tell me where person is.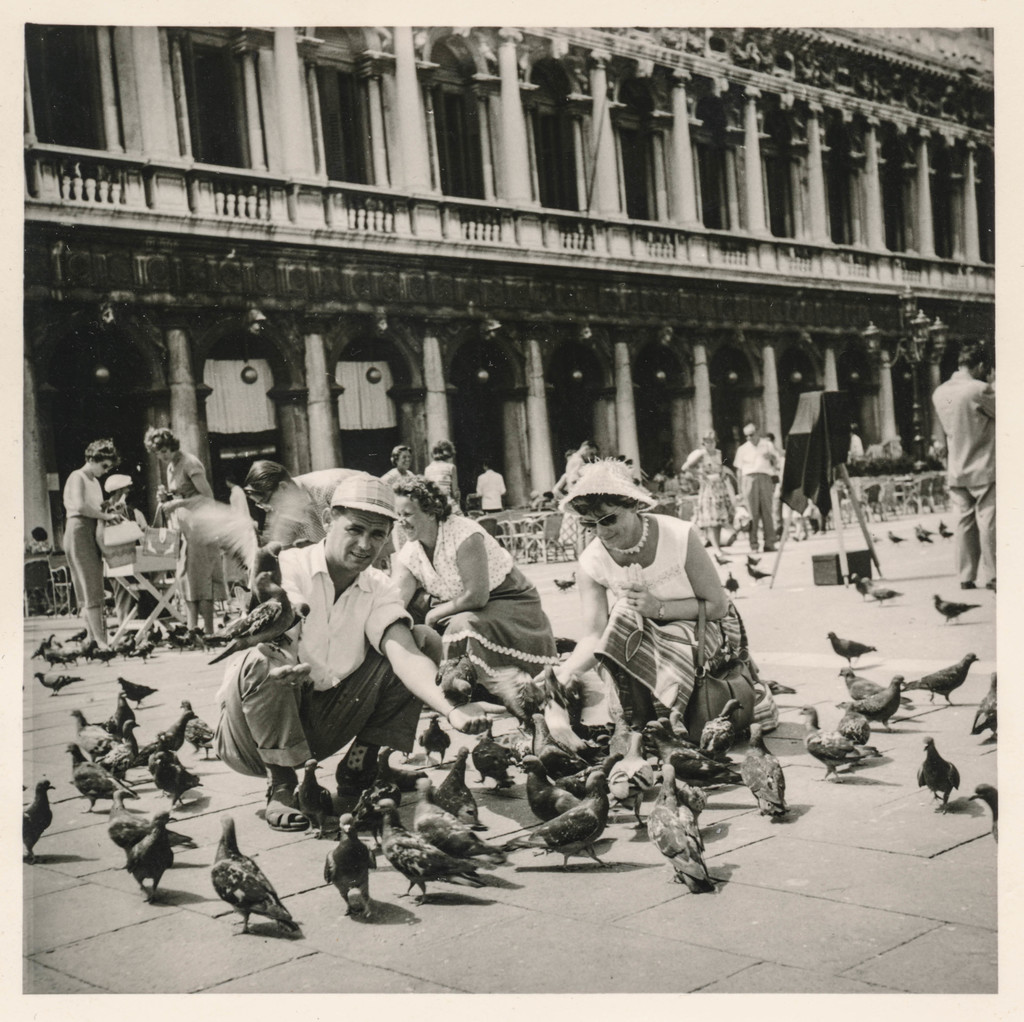
person is at 371:437:429:539.
